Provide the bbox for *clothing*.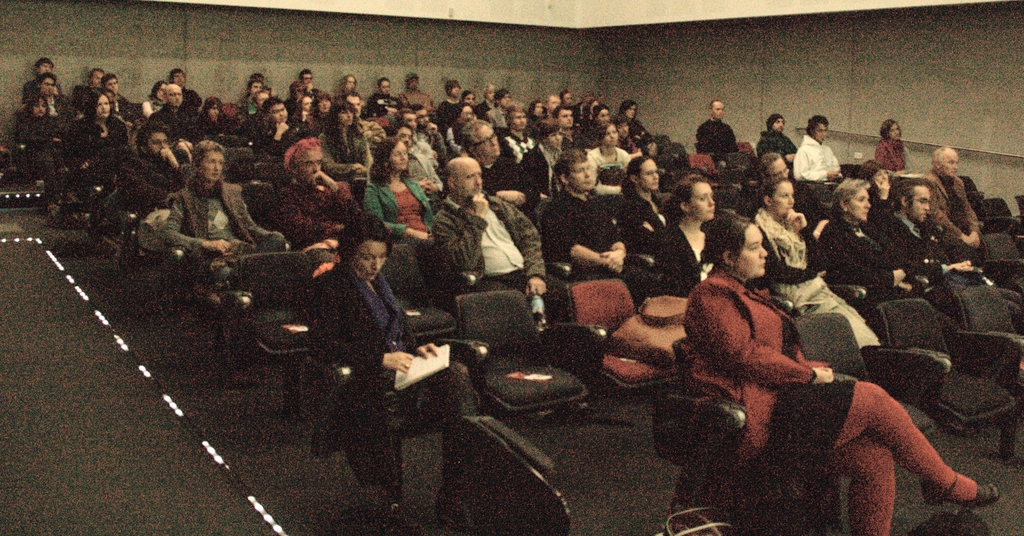
BBox(695, 121, 737, 147).
